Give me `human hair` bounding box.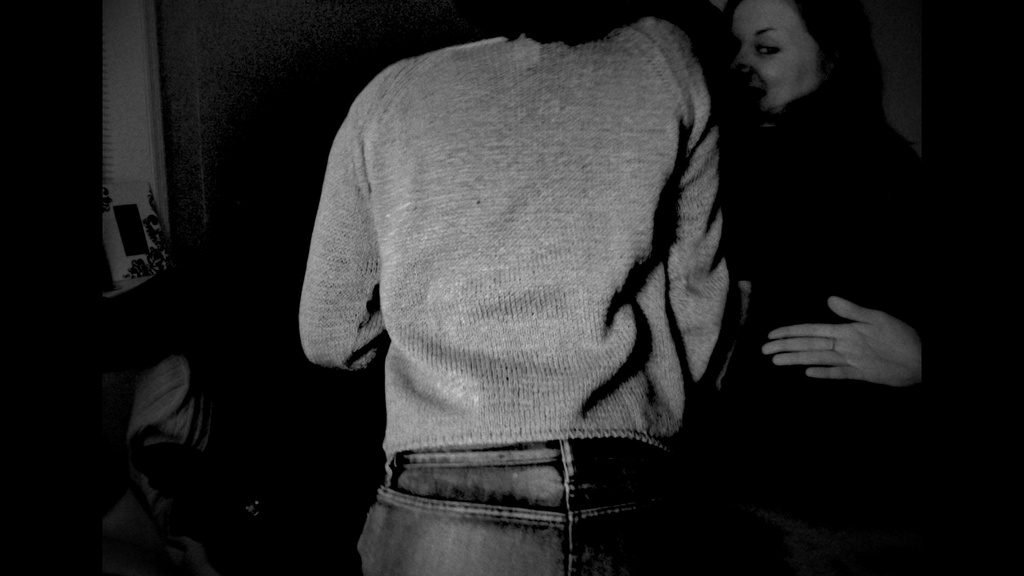
BBox(721, 0, 882, 114).
